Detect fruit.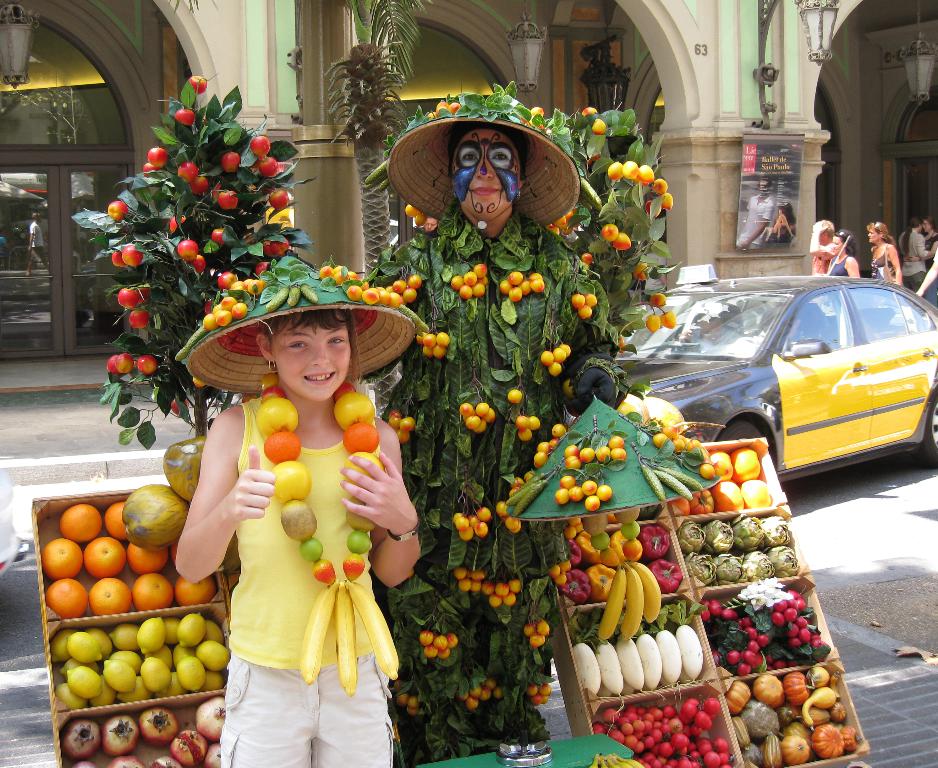
Detected at BBox(650, 431, 666, 450).
